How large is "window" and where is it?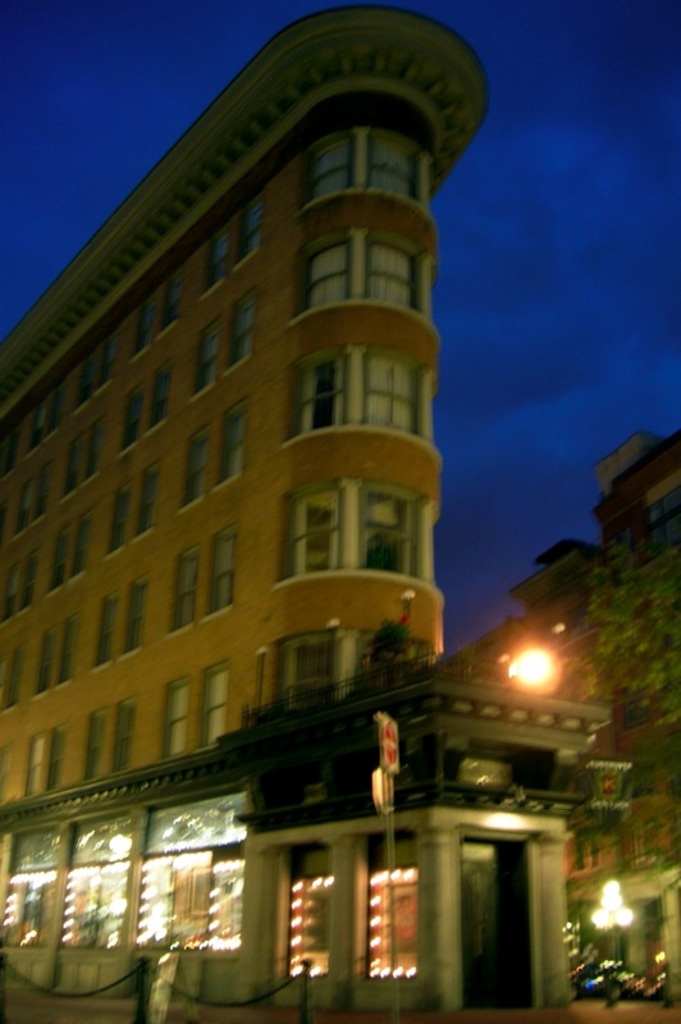
Bounding box: (left=137, top=457, right=156, bottom=538).
